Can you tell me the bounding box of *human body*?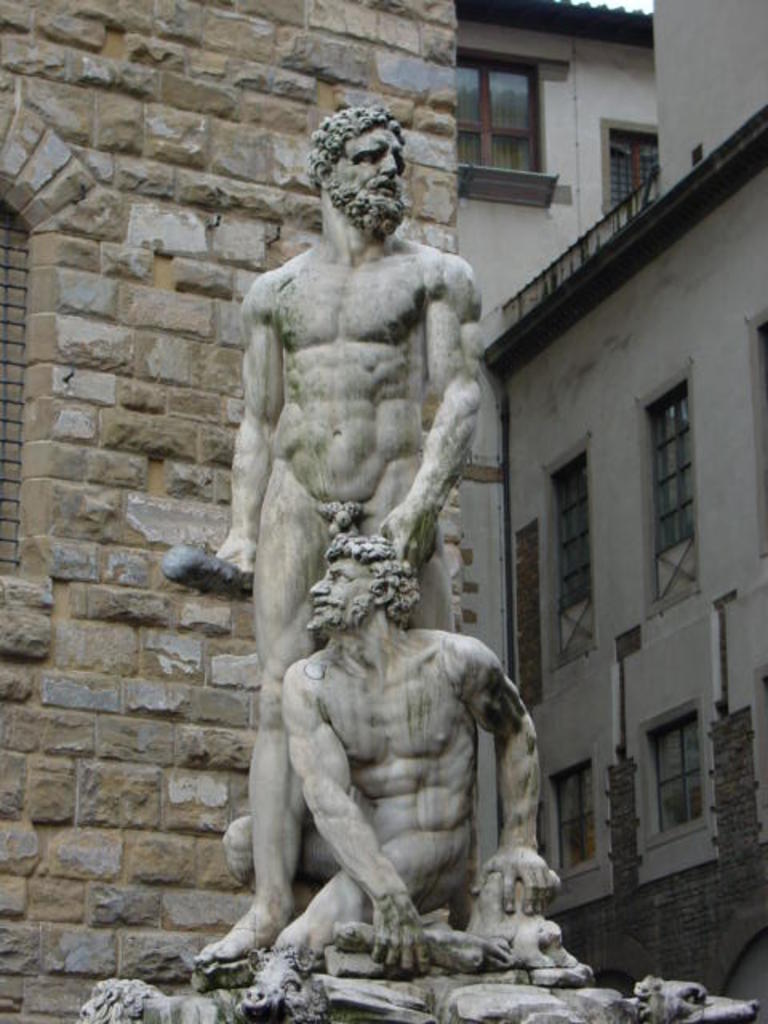
box(198, 237, 490, 974).
